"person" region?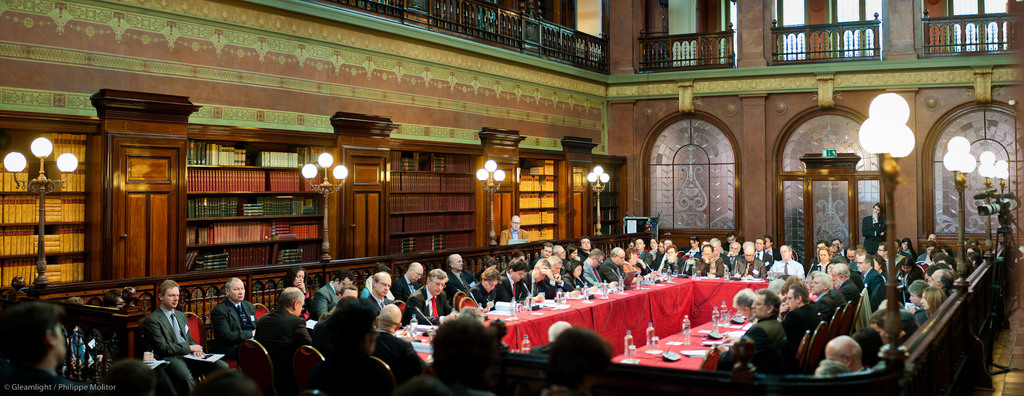
bbox(857, 202, 888, 252)
